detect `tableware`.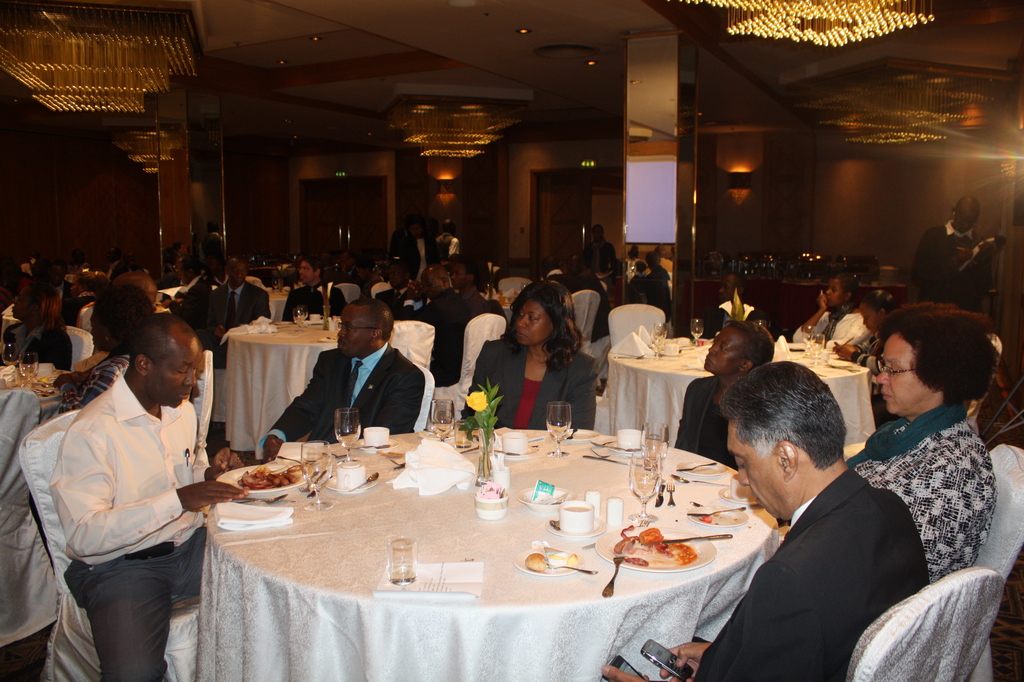
Detected at 429:397:458:440.
